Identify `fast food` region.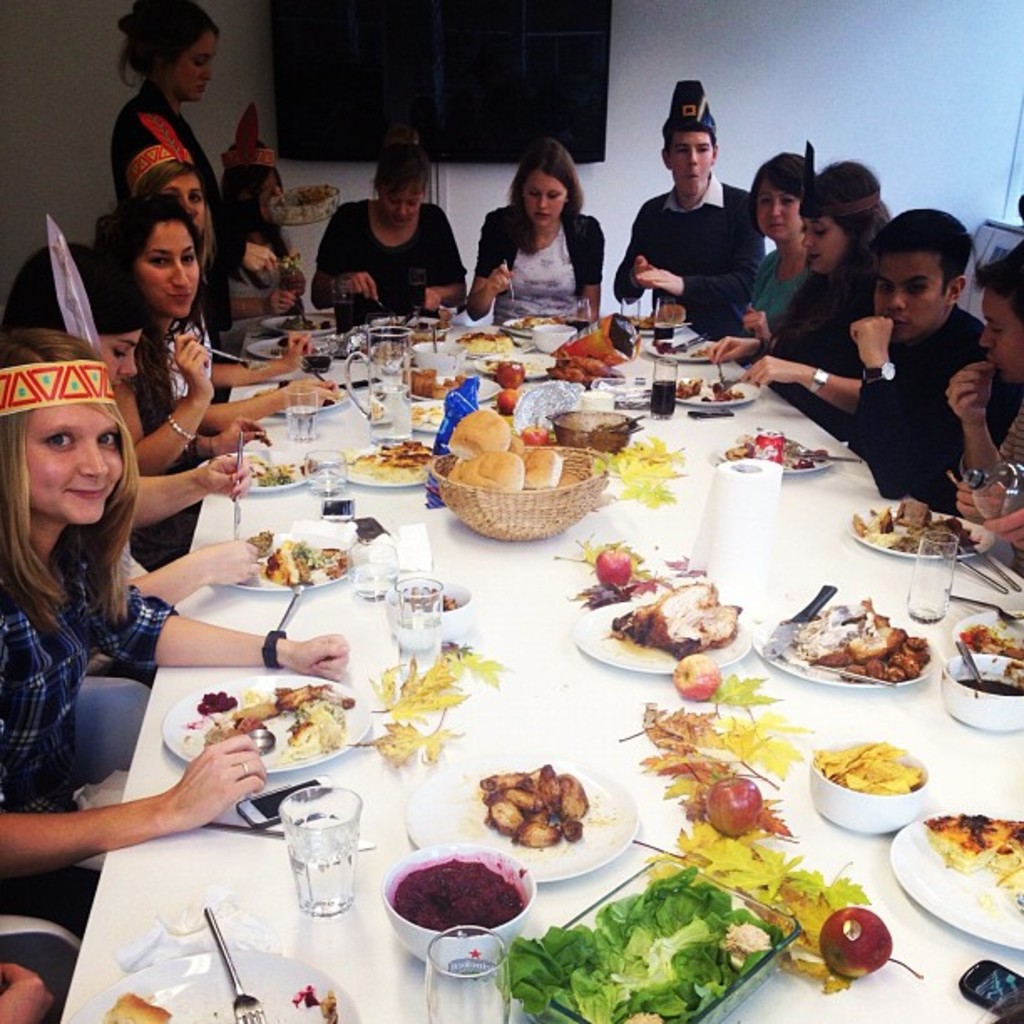
Region: 497,383,517,408.
